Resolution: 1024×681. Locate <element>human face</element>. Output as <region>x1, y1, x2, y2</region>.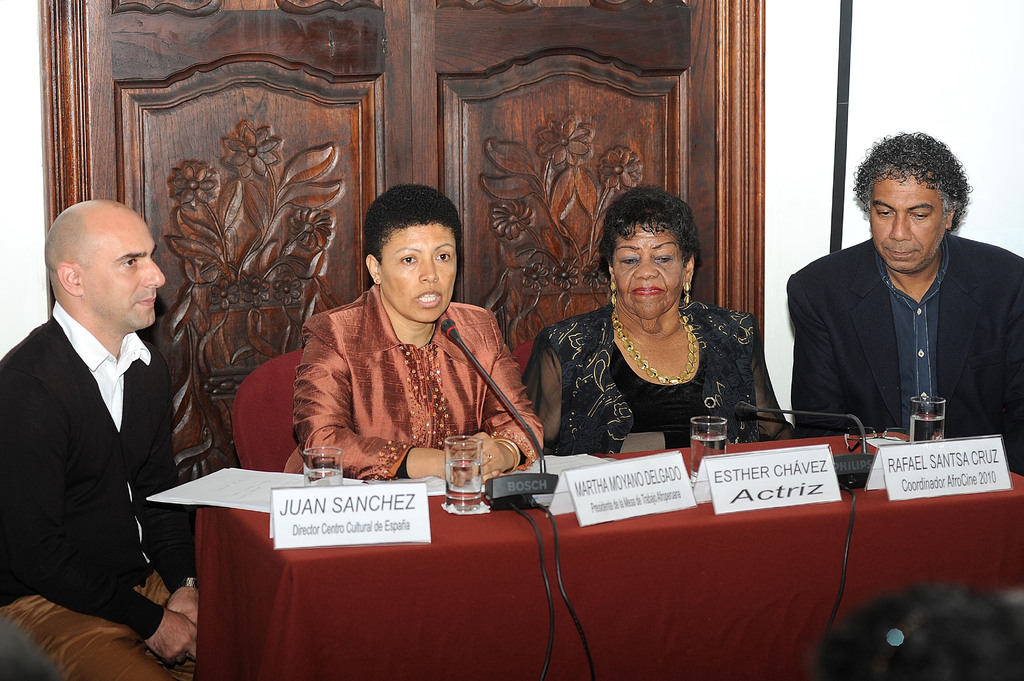
<region>614, 223, 682, 317</region>.
